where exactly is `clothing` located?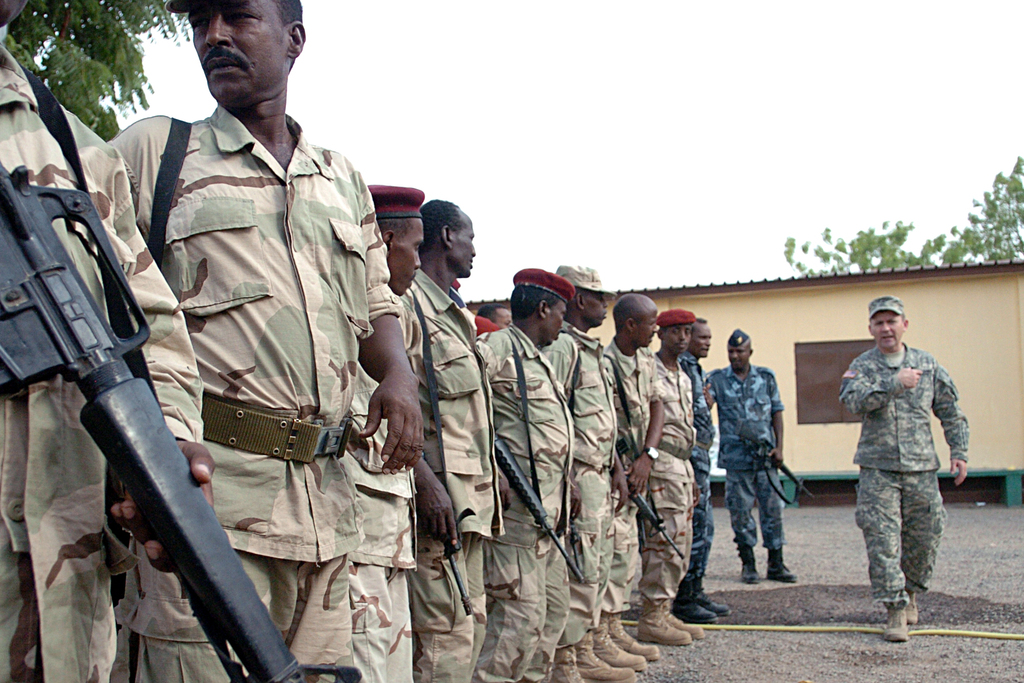
Its bounding box is (x1=0, y1=45, x2=204, y2=682).
